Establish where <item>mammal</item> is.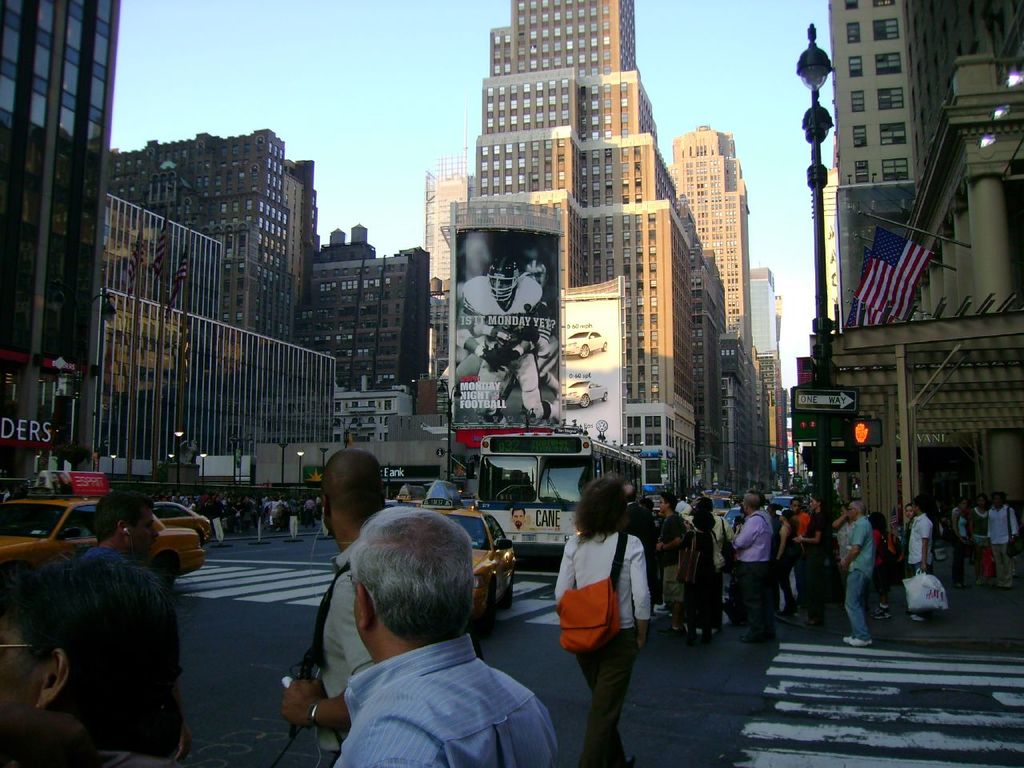
Established at <region>511, 508, 533, 530</region>.
